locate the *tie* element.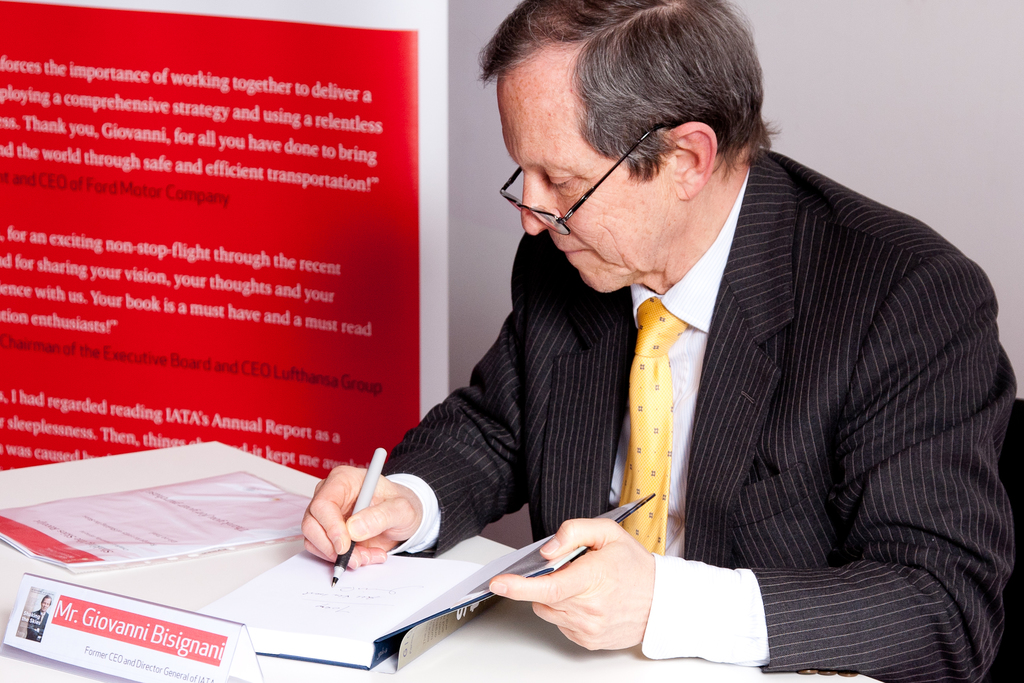
Element bbox: {"left": 616, "top": 293, "right": 692, "bottom": 545}.
